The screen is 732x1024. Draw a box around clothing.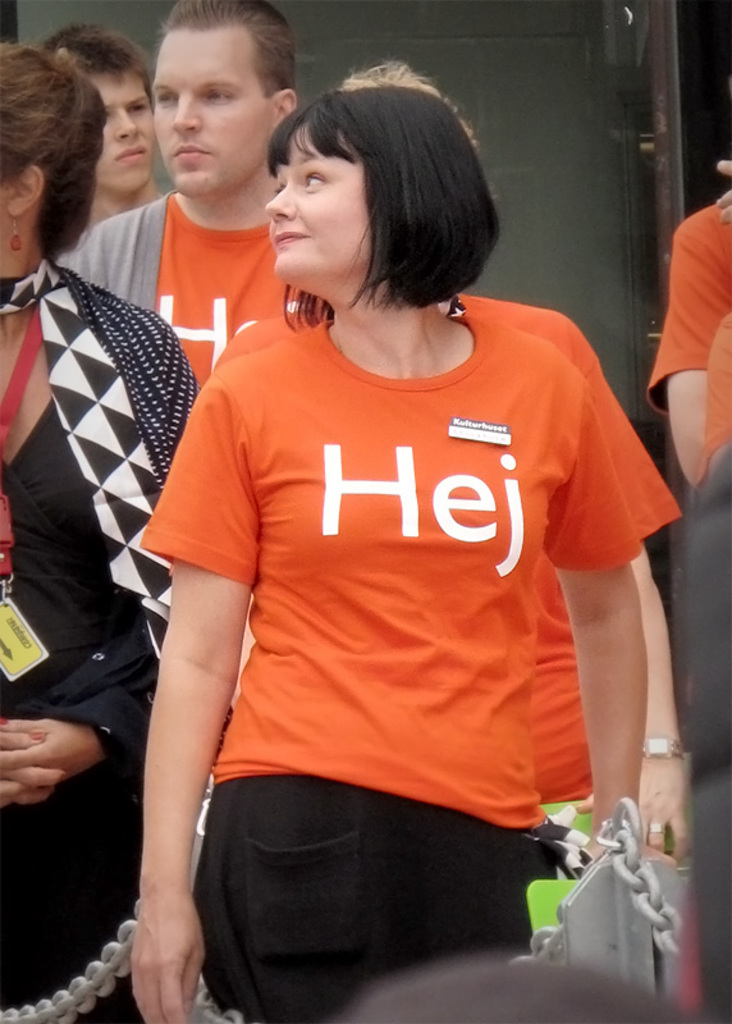
bbox(216, 294, 683, 800).
